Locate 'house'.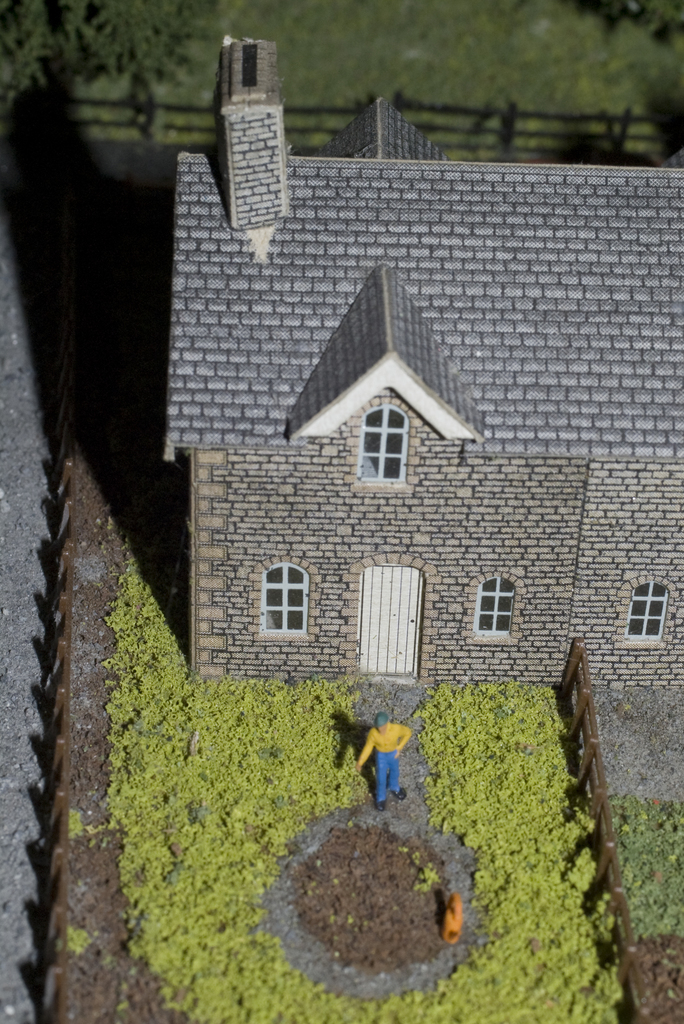
Bounding box: bbox=[136, 62, 597, 787].
